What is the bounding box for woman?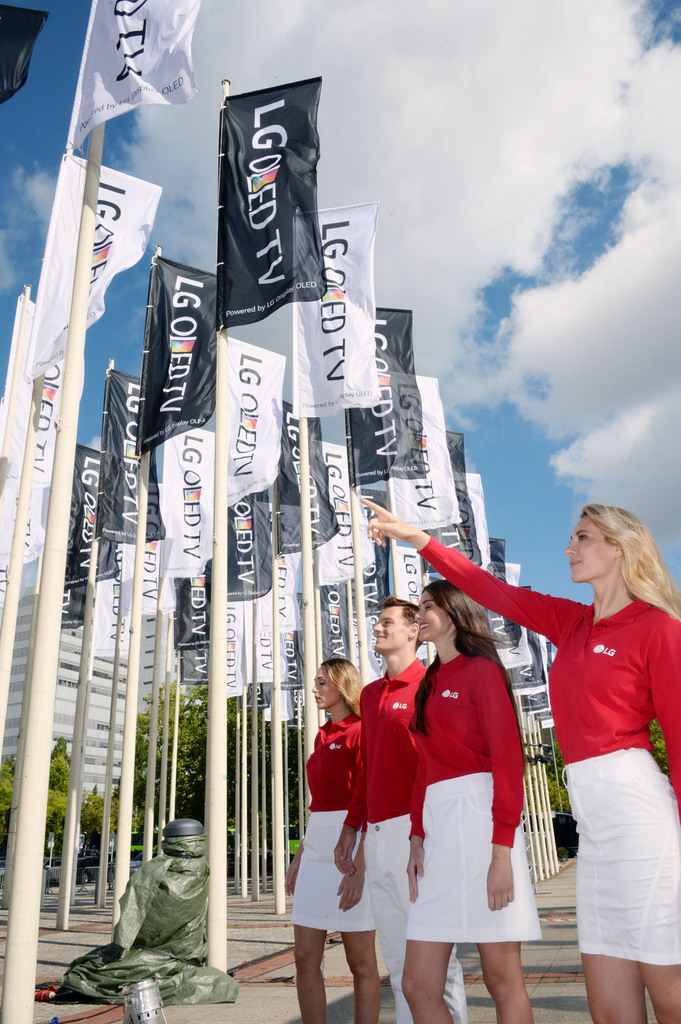
box(284, 659, 376, 1023).
